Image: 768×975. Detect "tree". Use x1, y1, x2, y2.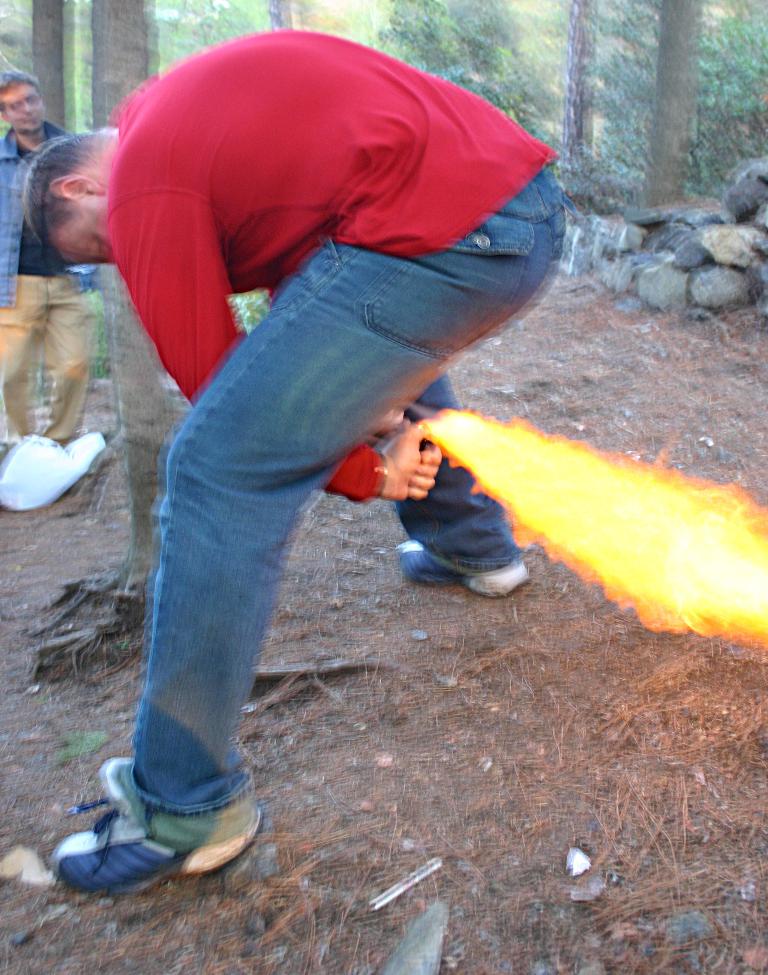
591, 0, 643, 166.
